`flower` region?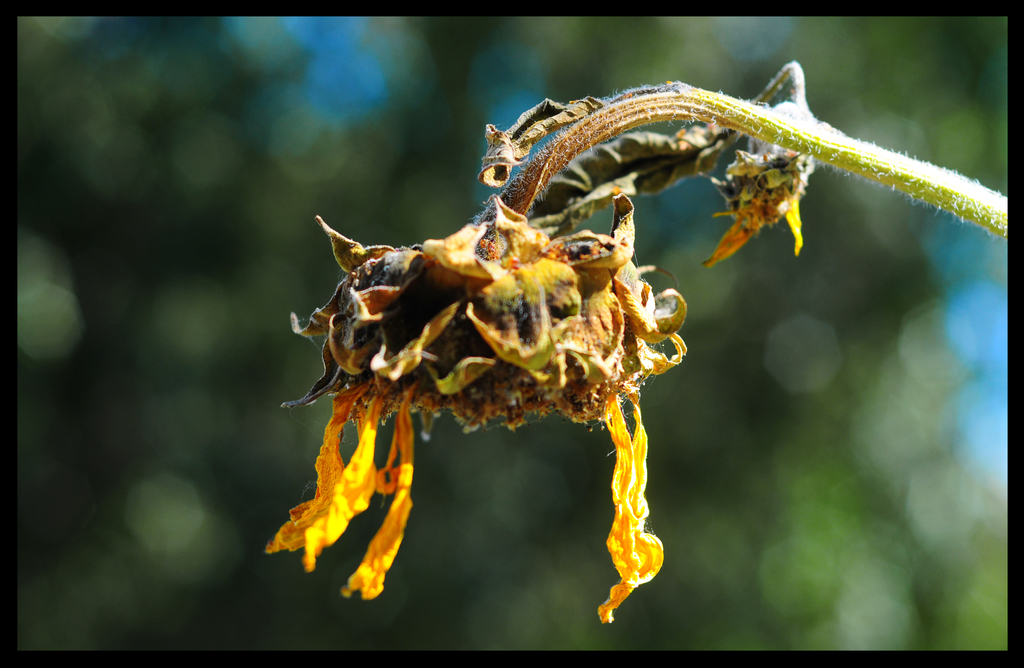
{"left": 298, "top": 151, "right": 693, "bottom": 530}
